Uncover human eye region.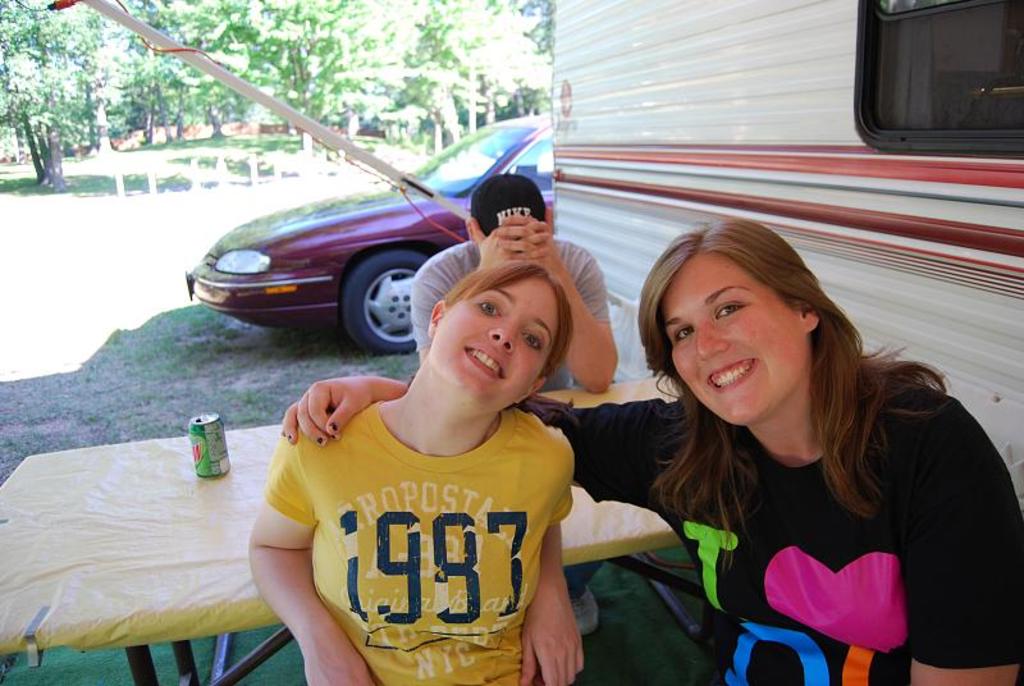
Uncovered: left=673, top=330, right=692, bottom=342.
